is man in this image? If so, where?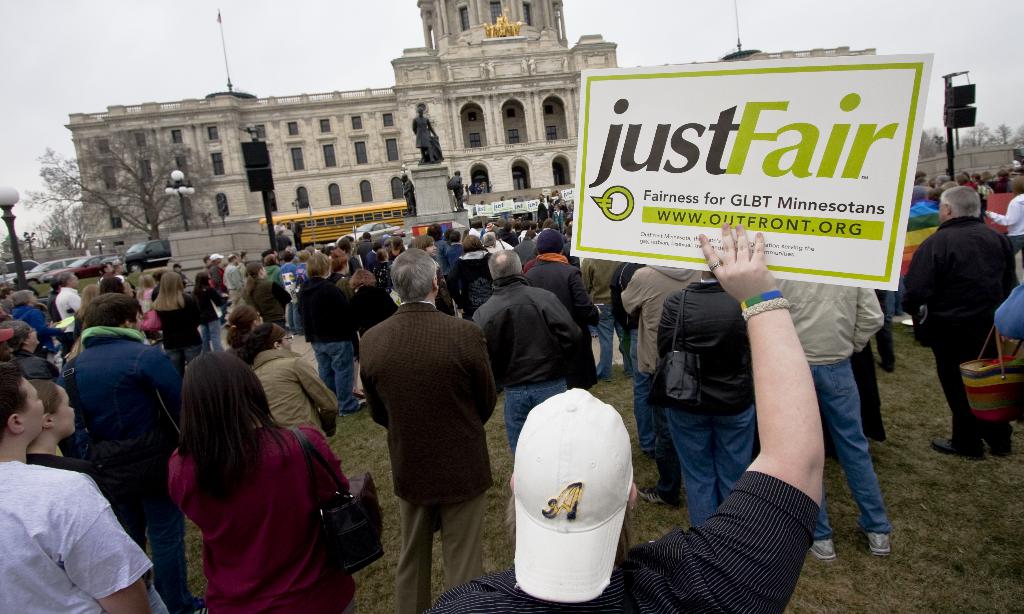
Yes, at bbox(900, 182, 1020, 461).
